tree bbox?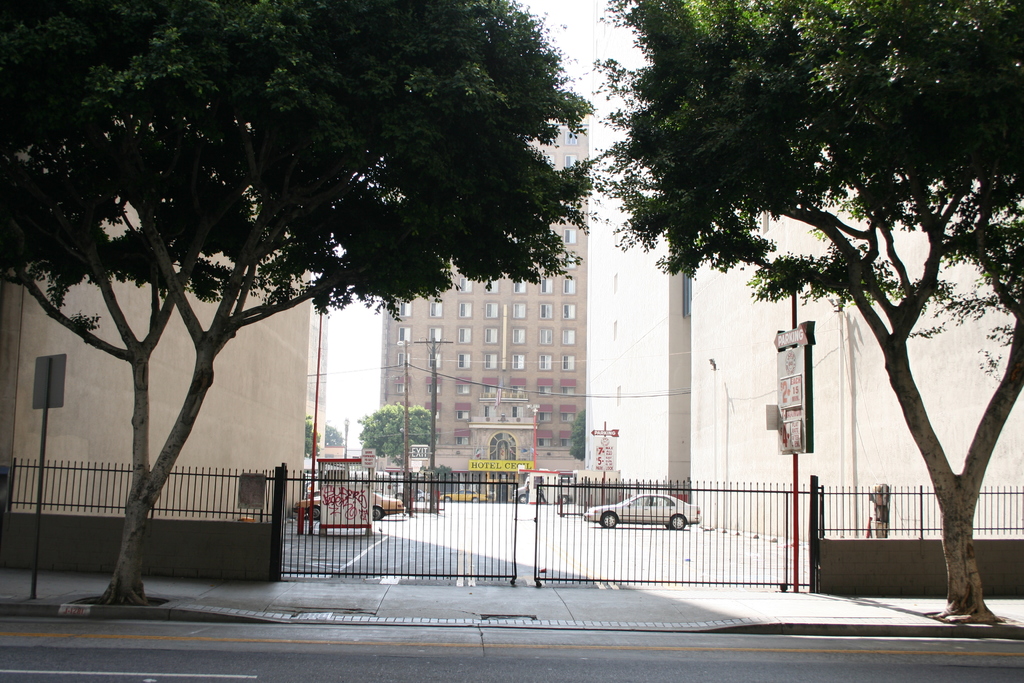
rect(704, 59, 994, 601)
